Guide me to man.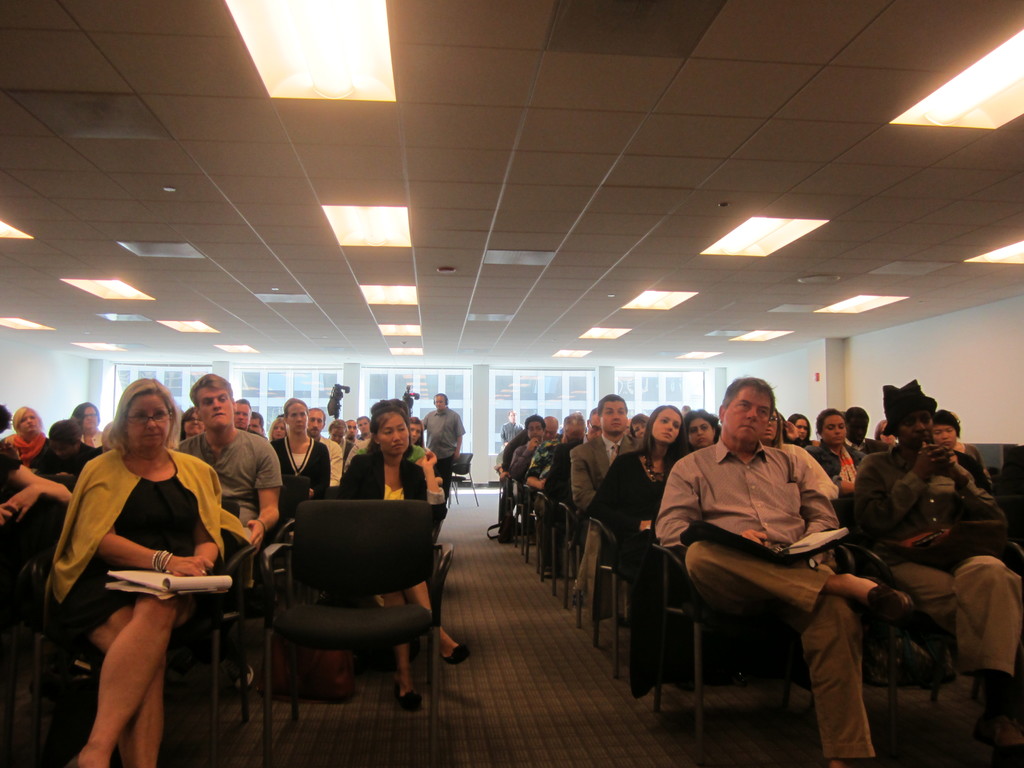
Guidance: 166,370,279,584.
